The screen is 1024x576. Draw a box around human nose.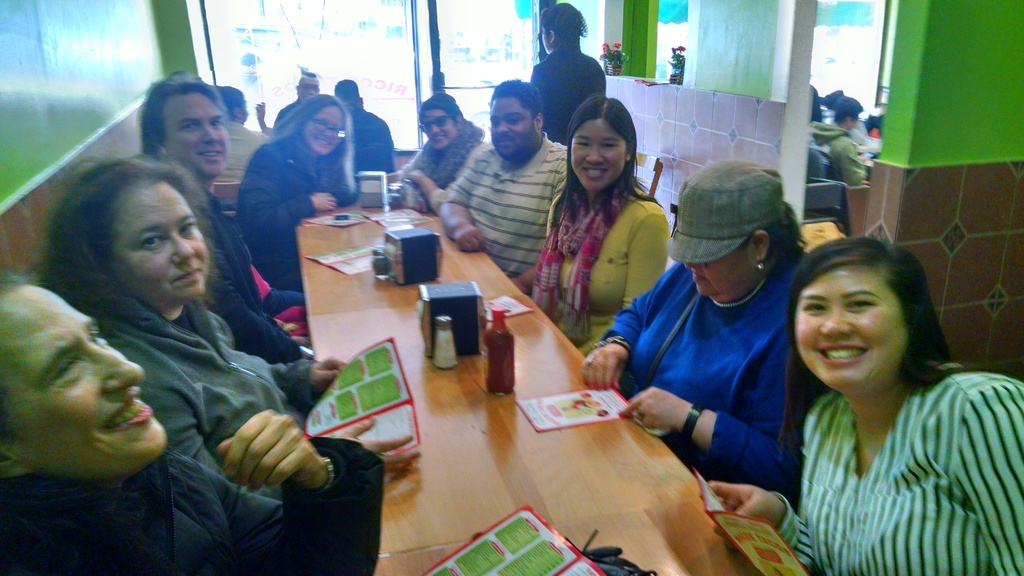
rect(93, 347, 142, 393).
